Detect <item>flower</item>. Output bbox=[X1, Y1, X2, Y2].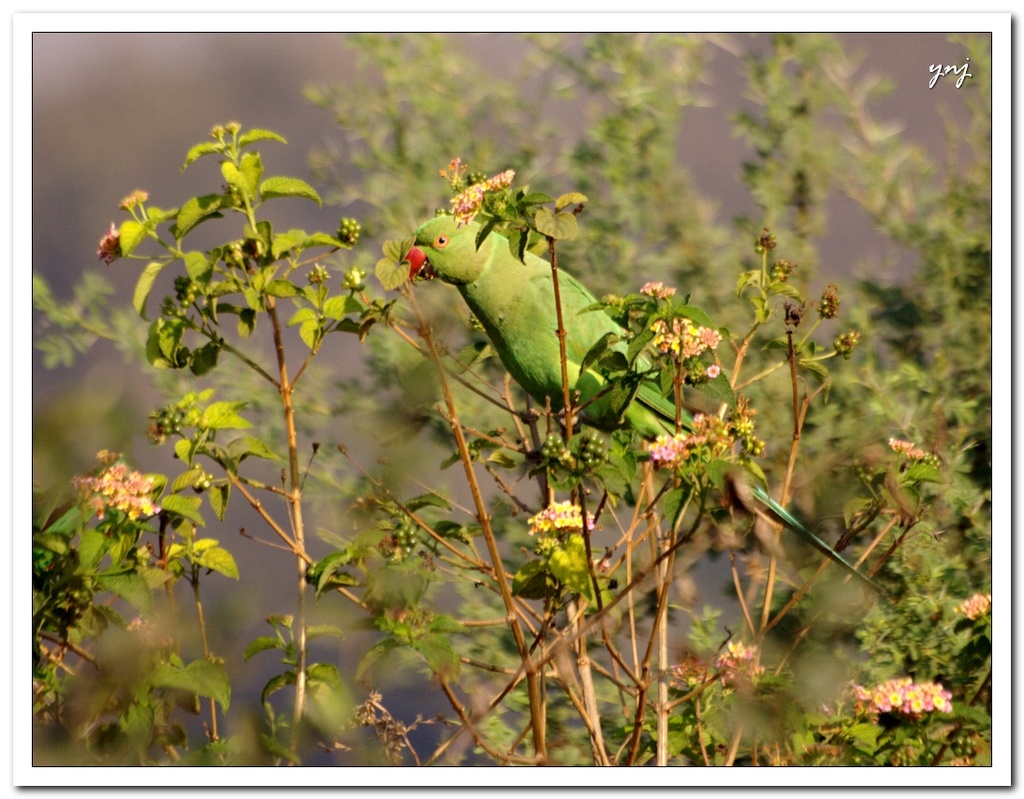
bbox=[958, 591, 995, 619].
